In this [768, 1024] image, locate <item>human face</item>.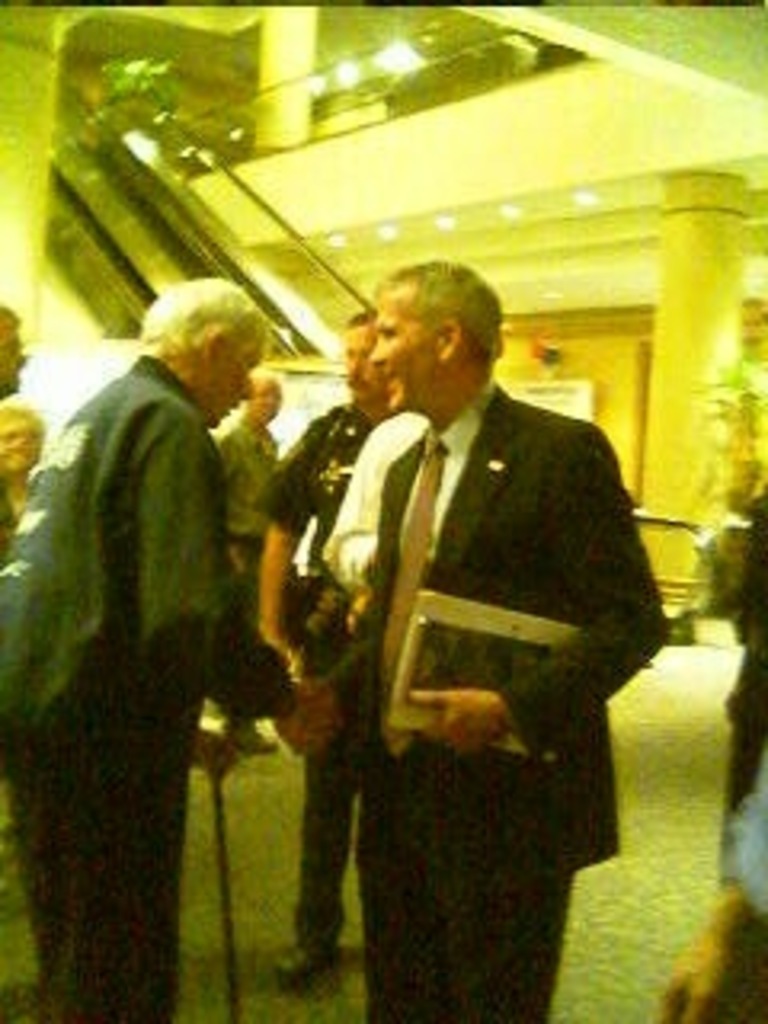
Bounding box: box(346, 326, 390, 403).
